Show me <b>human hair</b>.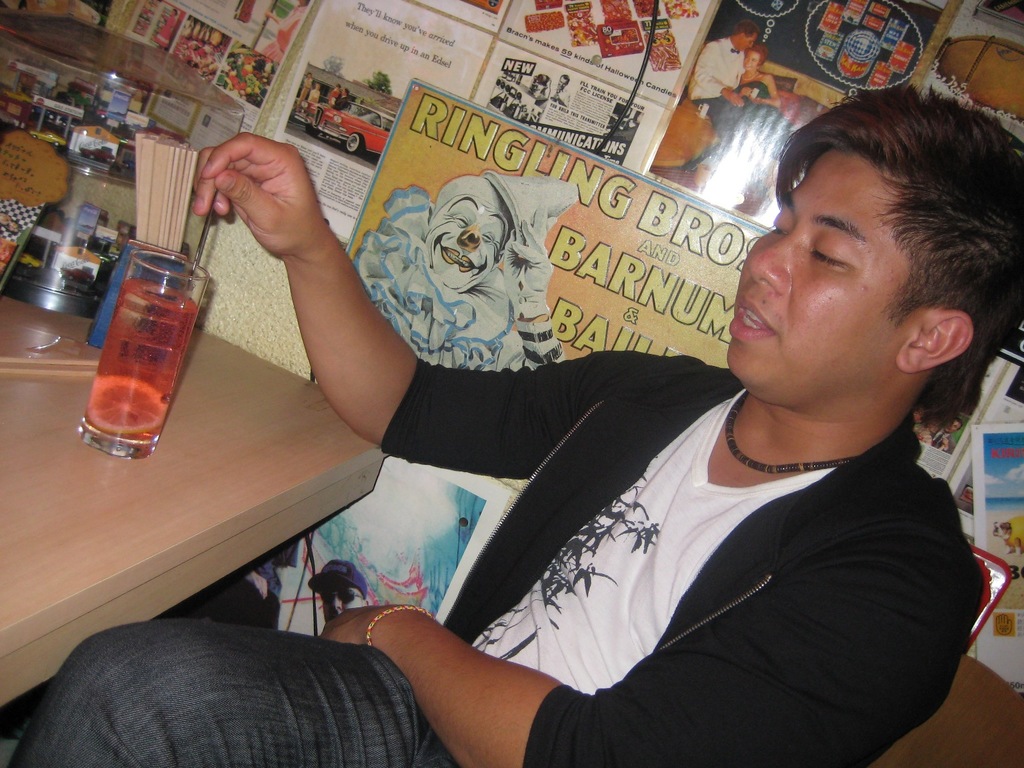
<b>human hair</b> is here: 739,76,995,418.
